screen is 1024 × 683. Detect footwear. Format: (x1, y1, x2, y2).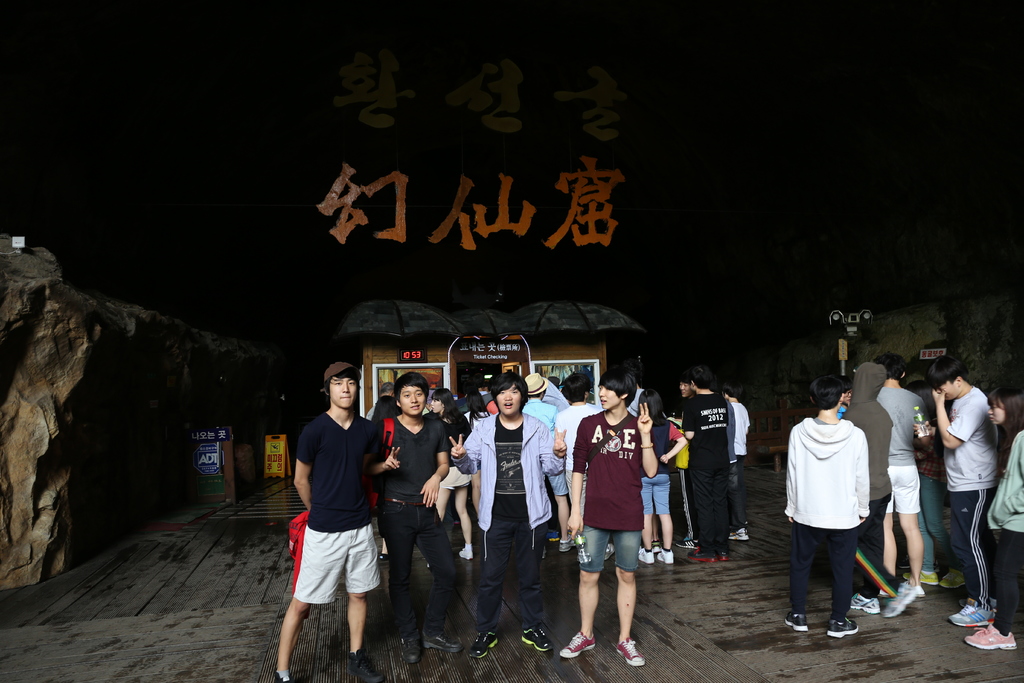
(345, 650, 381, 682).
